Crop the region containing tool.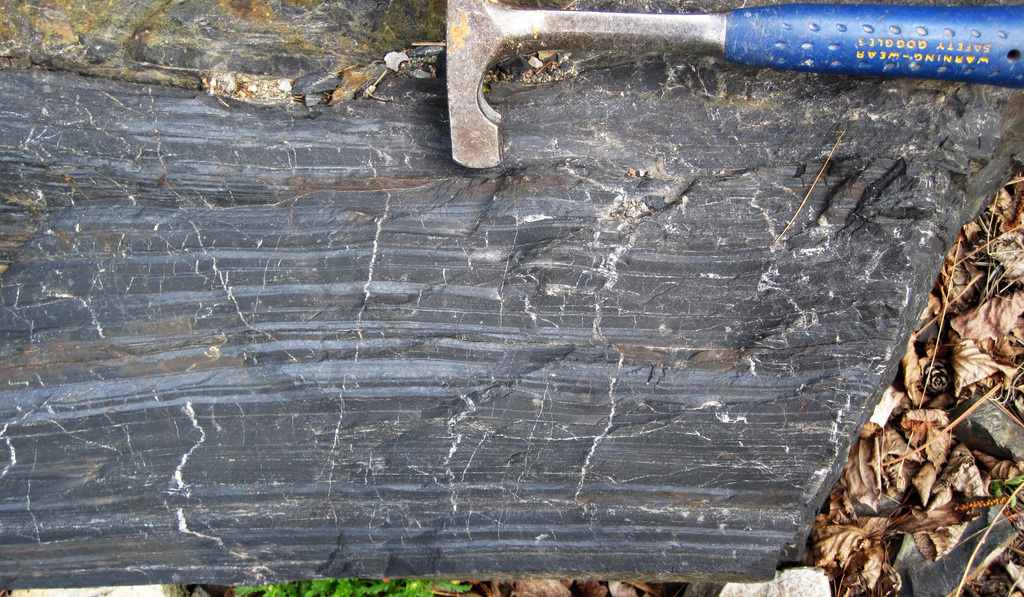
Crop region: {"x1": 451, "y1": 0, "x2": 1023, "y2": 171}.
